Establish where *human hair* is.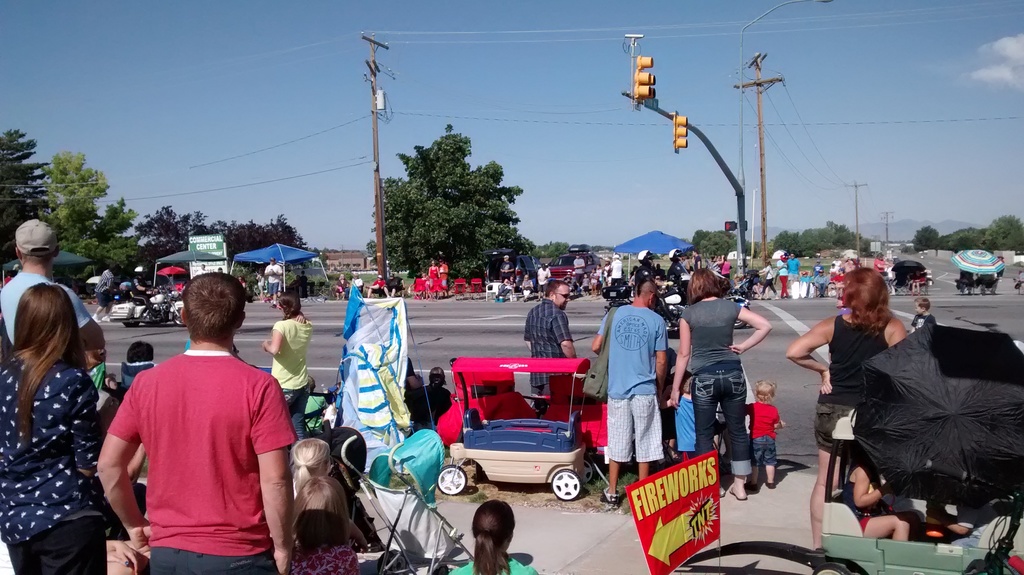
Established at (left=279, top=288, right=303, bottom=321).
